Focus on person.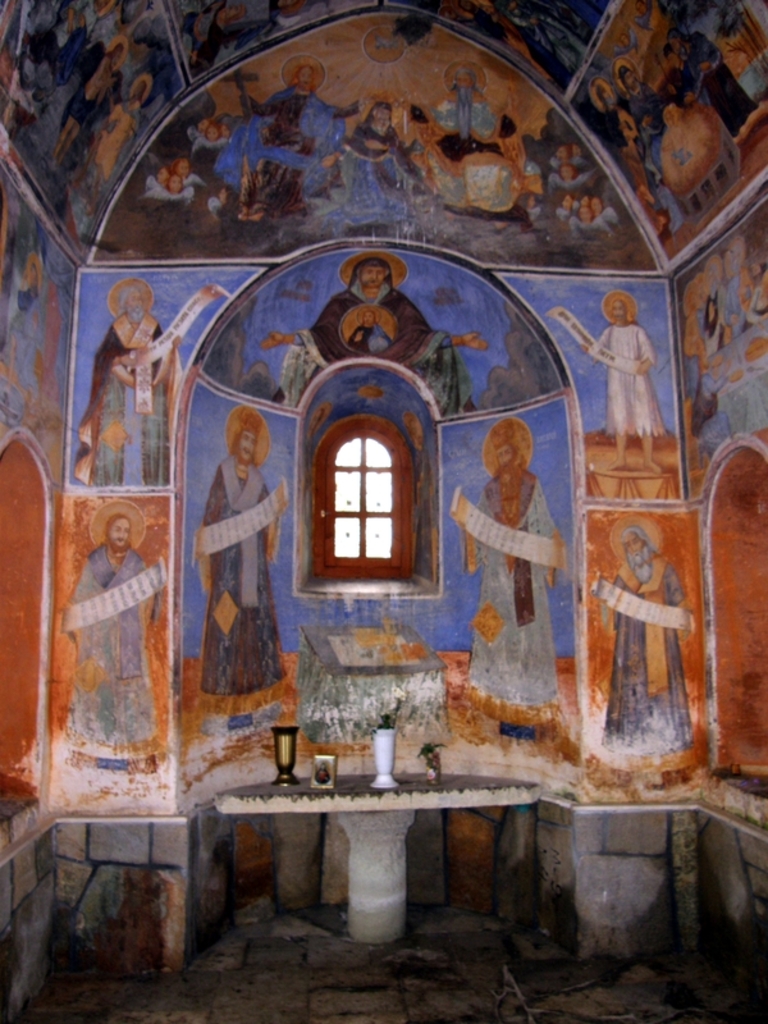
Focused at BBox(612, 55, 657, 140).
